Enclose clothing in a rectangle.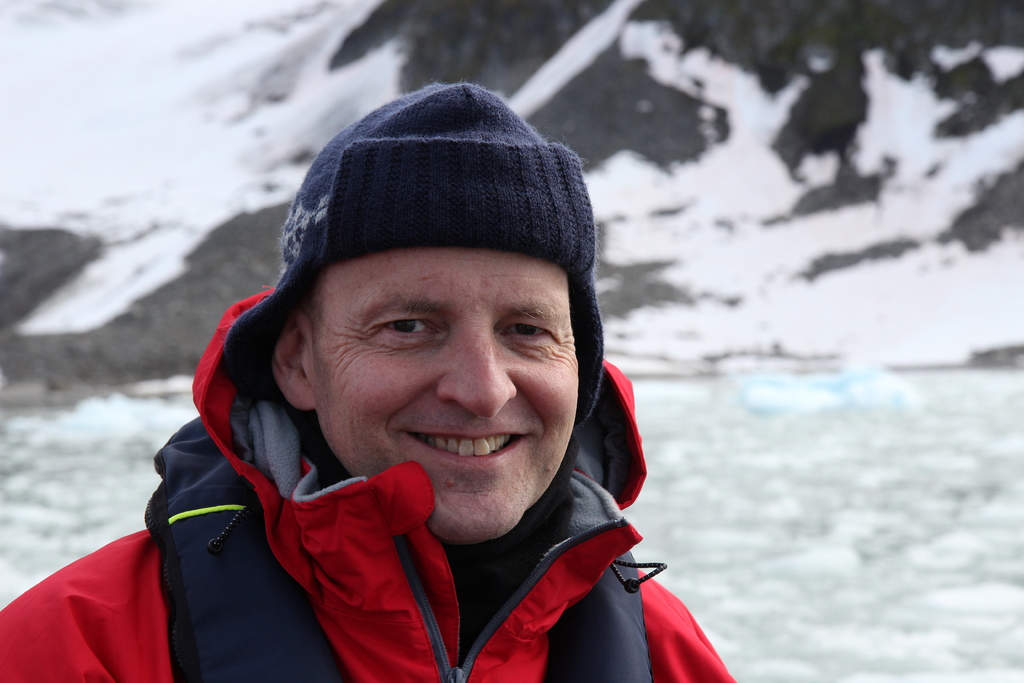
[left=215, top=77, right=593, bottom=431].
